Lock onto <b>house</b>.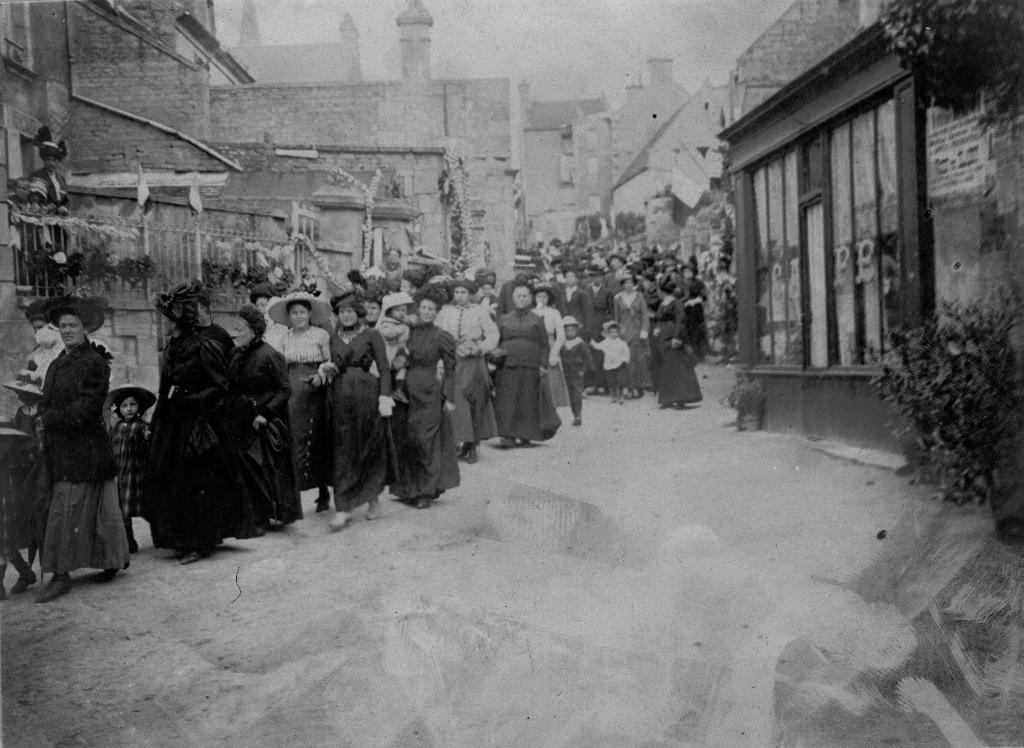
Locked: <box>0,0,262,504</box>.
